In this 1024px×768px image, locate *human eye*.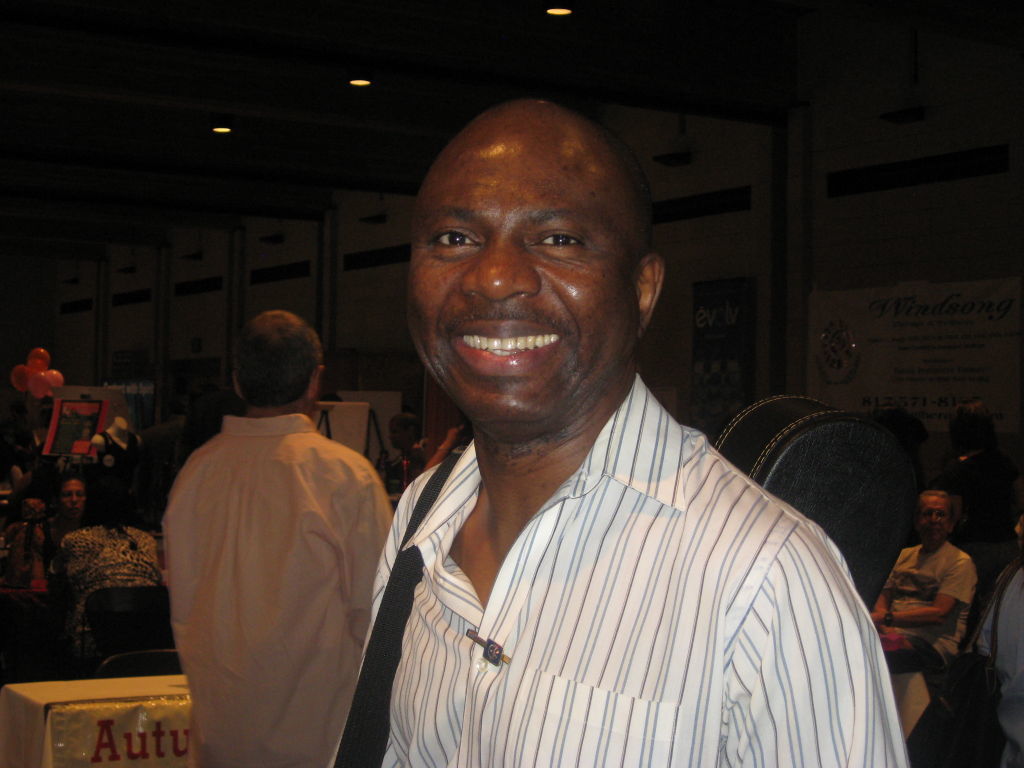
Bounding box: {"left": 531, "top": 230, "right": 589, "bottom": 256}.
